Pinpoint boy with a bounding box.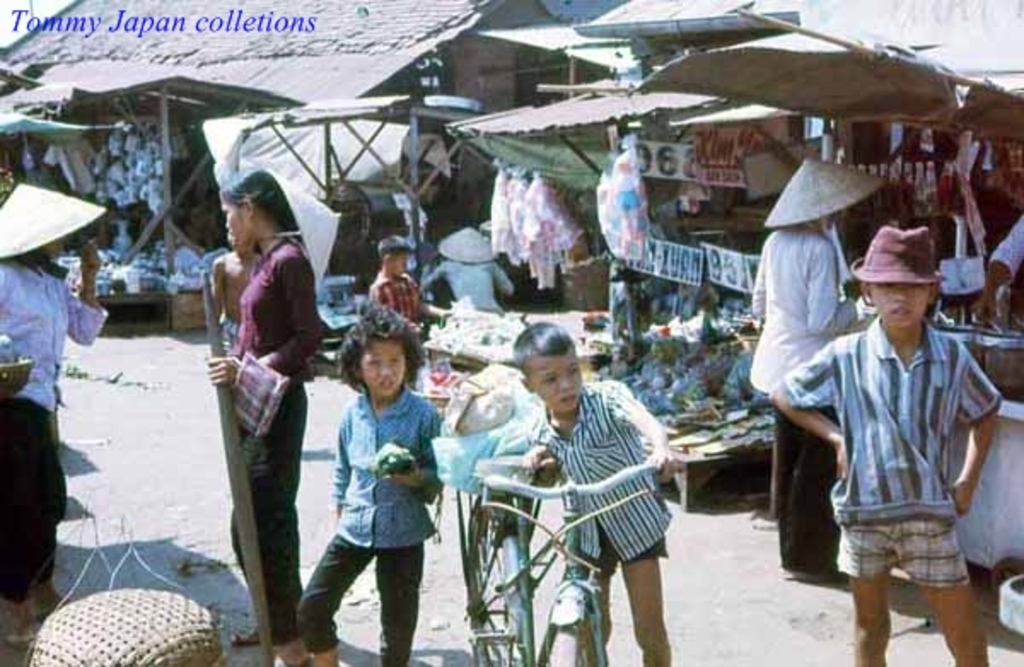
BBox(517, 316, 678, 665).
